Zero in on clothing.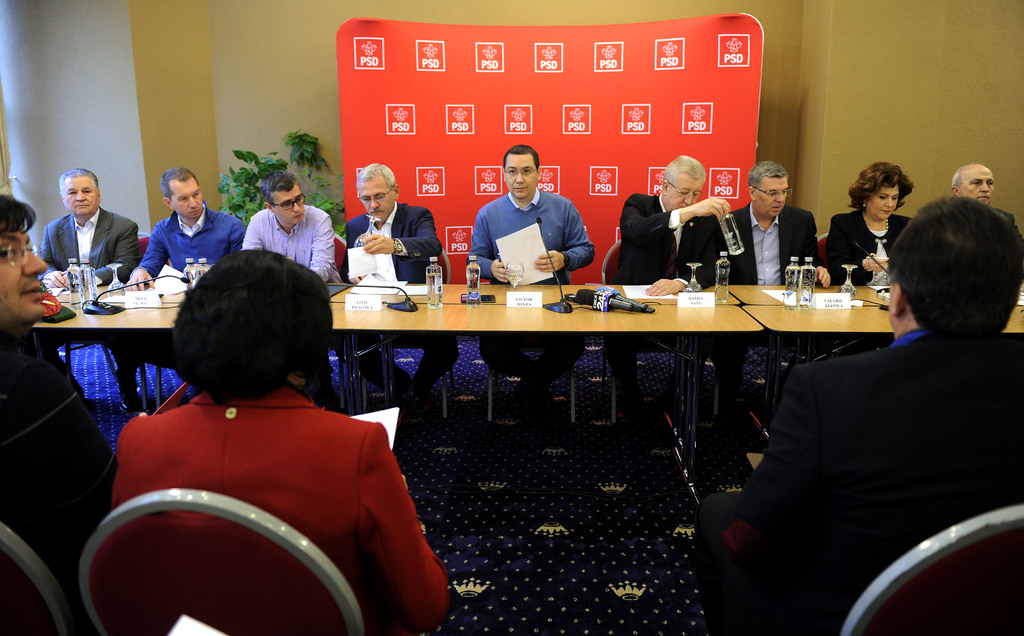
Zeroed in: x1=617, y1=197, x2=724, y2=381.
